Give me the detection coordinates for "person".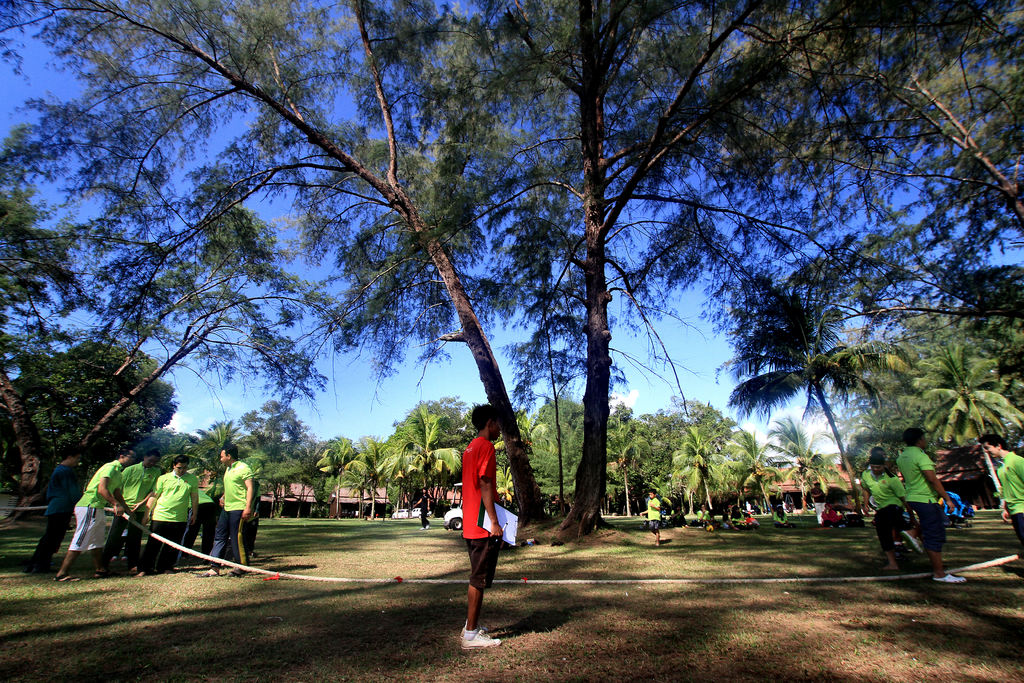
<region>742, 509, 760, 529</region>.
